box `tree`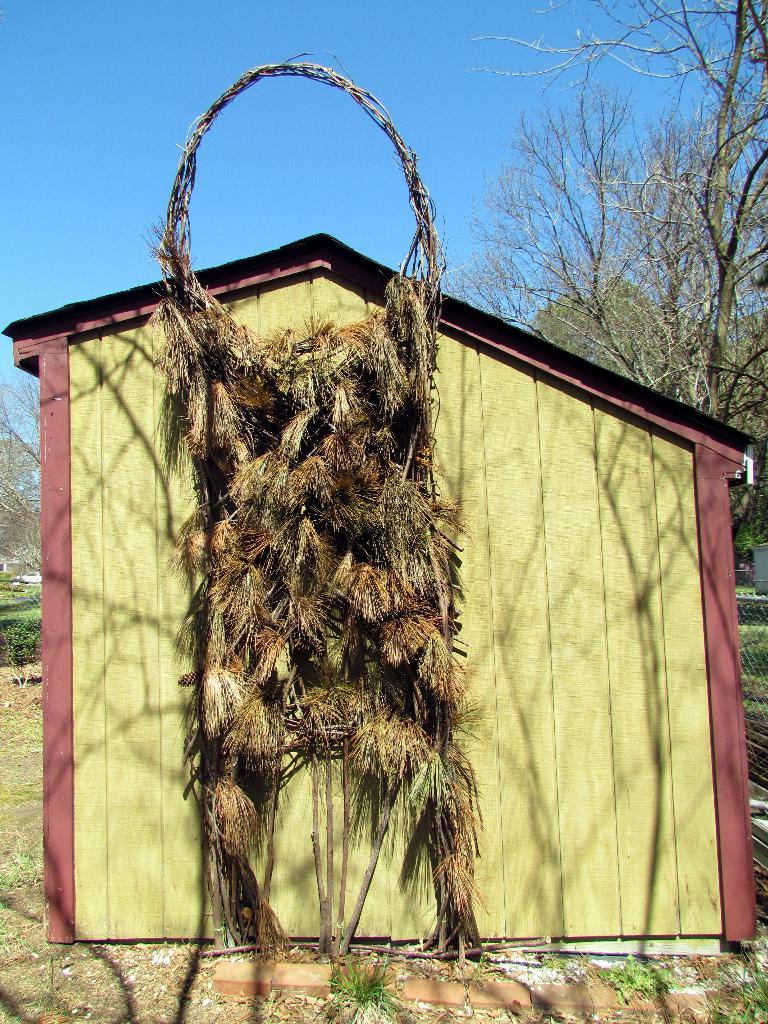
467,70,738,406
